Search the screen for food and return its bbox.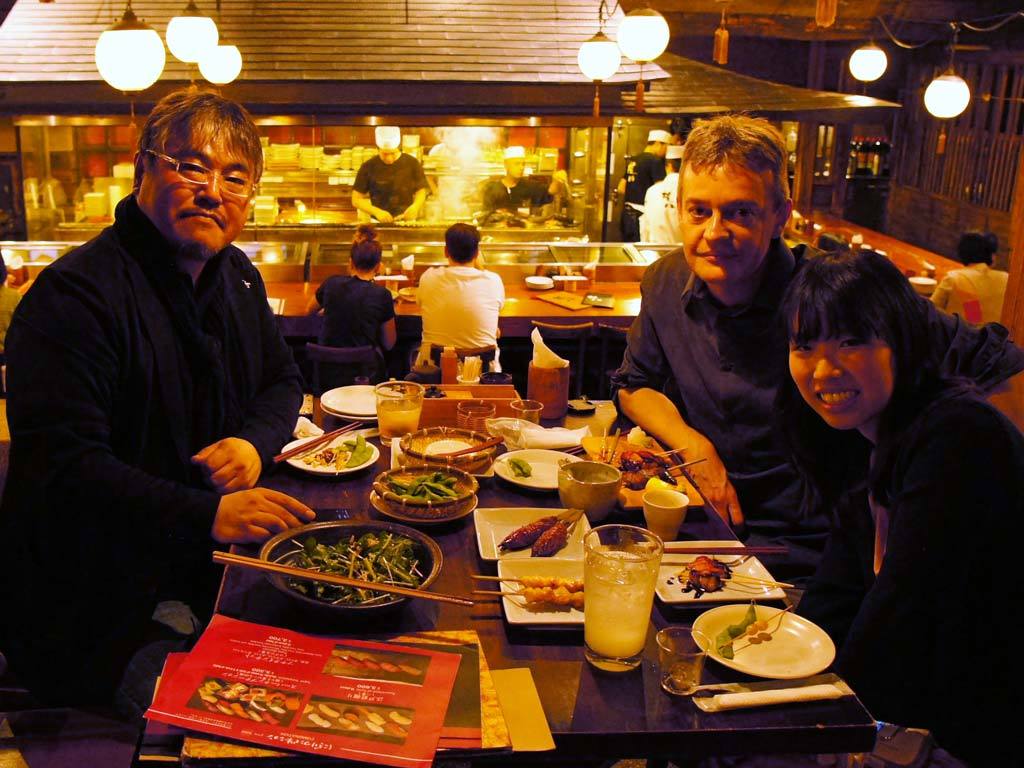
Found: <bbox>676, 554, 732, 594</bbox>.
